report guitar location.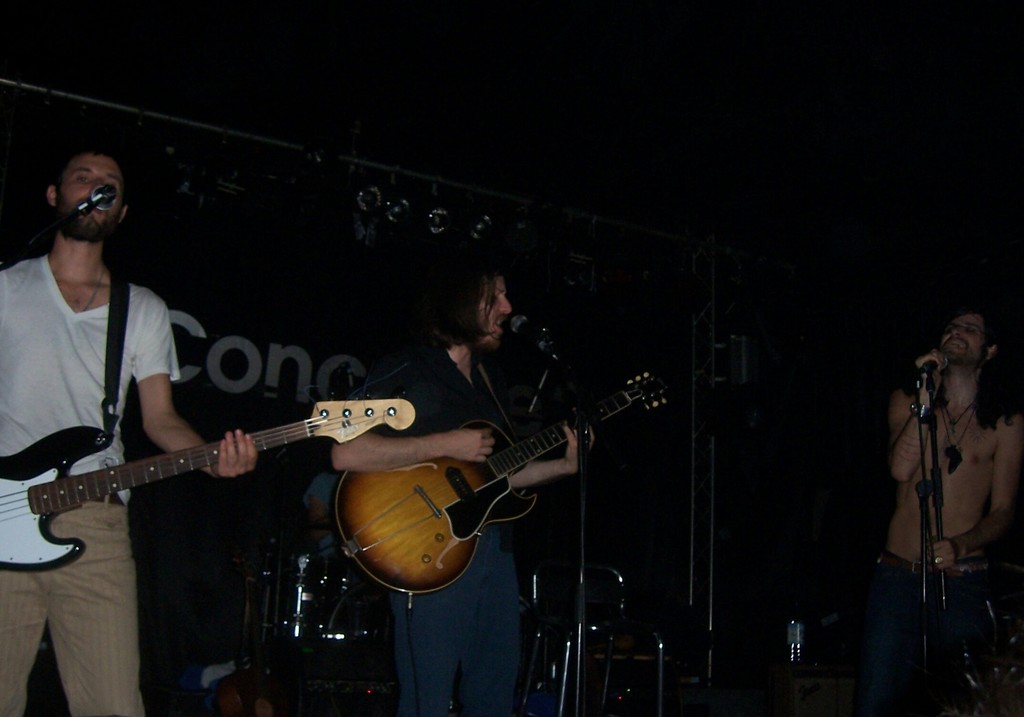
Report: locate(329, 370, 669, 596).
